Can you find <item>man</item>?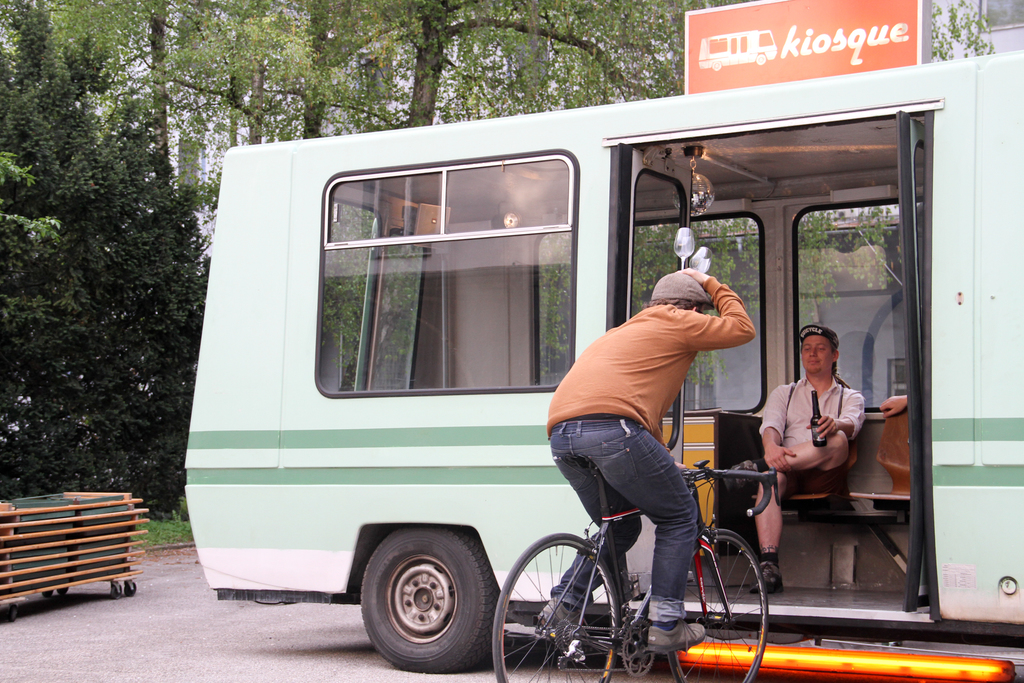
Yes, bounding box: left=755, top=328, right=872, bottom=595.
